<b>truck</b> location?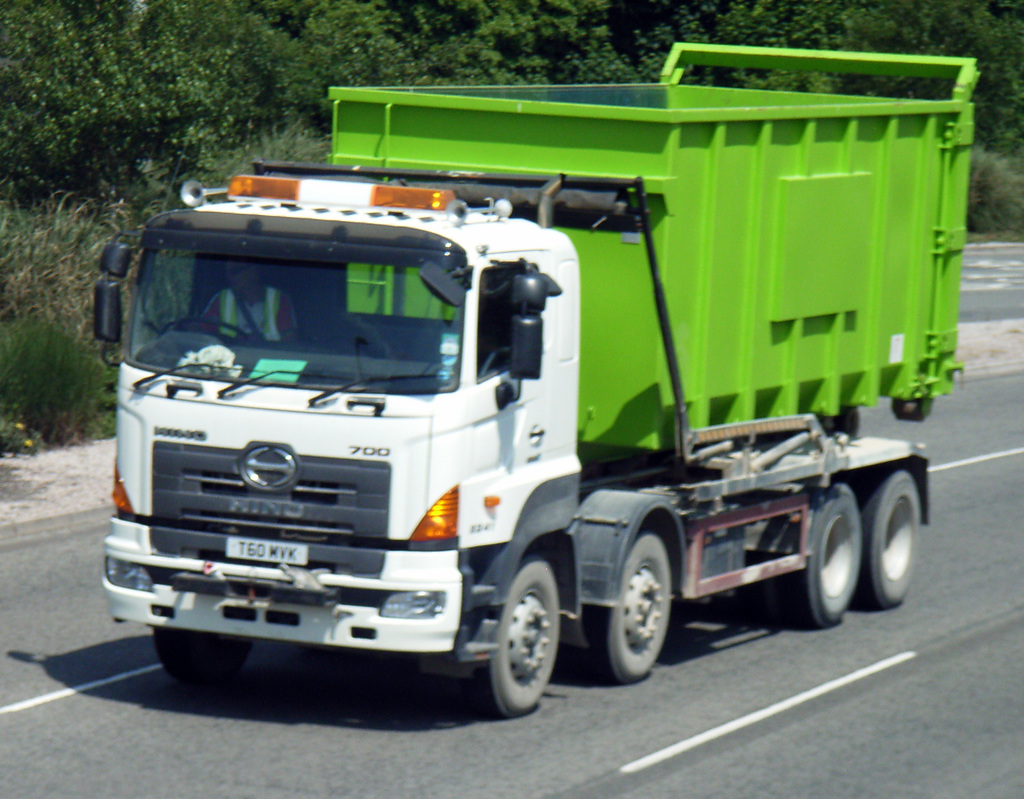
90/39/982/718
